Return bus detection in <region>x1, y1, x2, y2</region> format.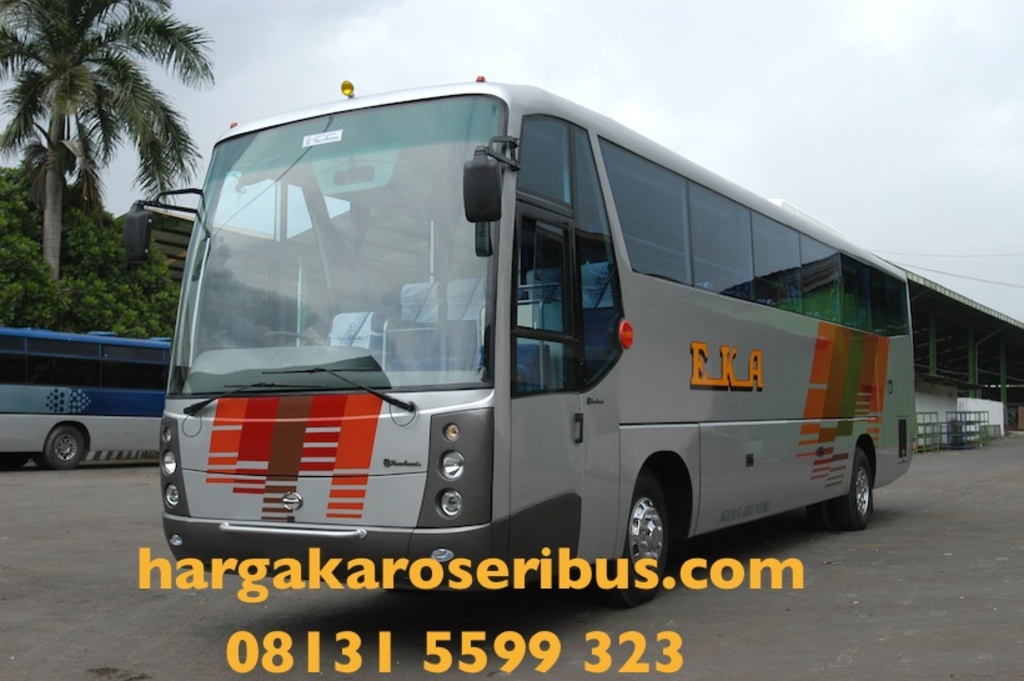
<region>115, 76, 918, 611</region>.
